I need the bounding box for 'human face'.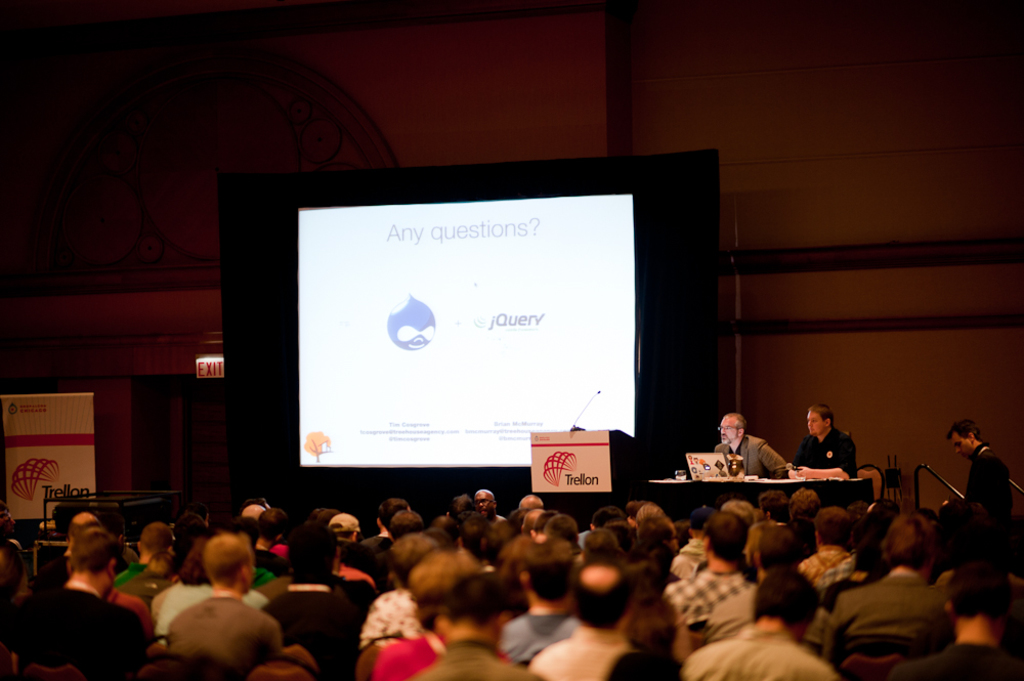
Here it is: BBox(472, 491, 492, 517).
